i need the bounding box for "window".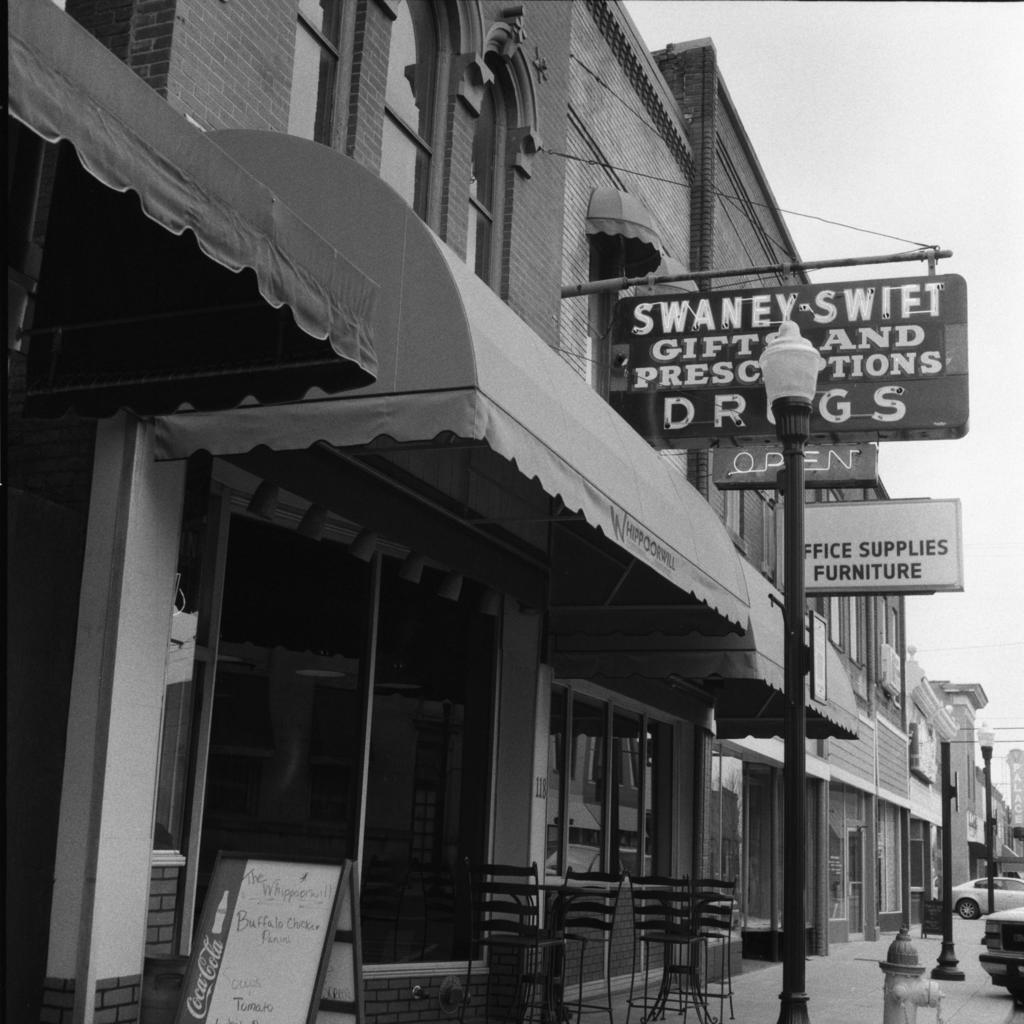
Here it is: rect(529, 635, 694, 907).
